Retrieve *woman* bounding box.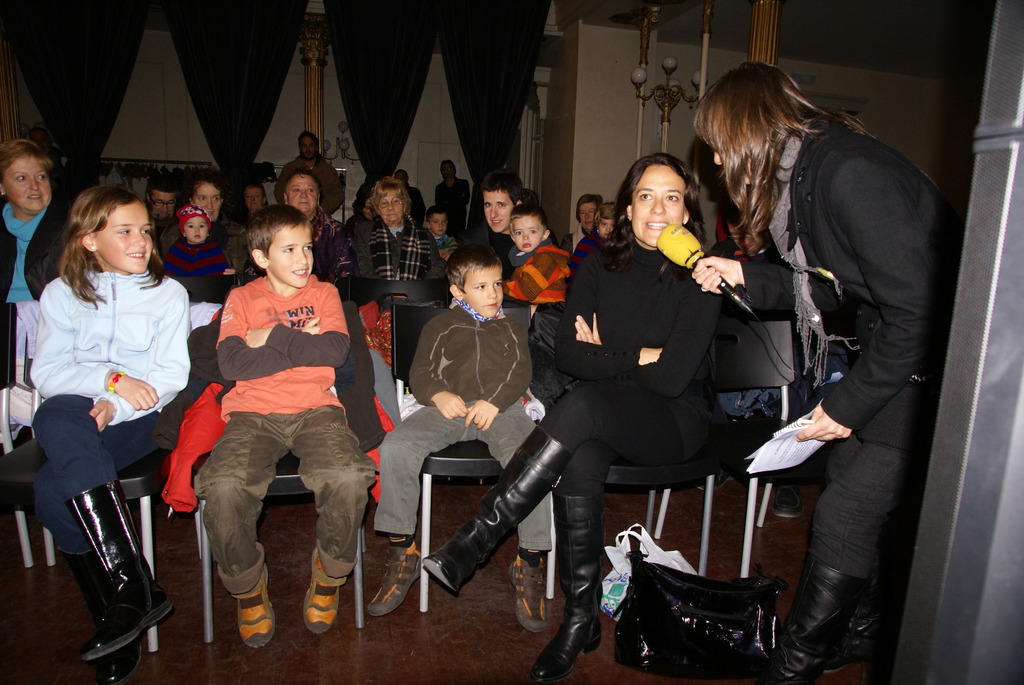
Bounding box: 275/164/365/291.
